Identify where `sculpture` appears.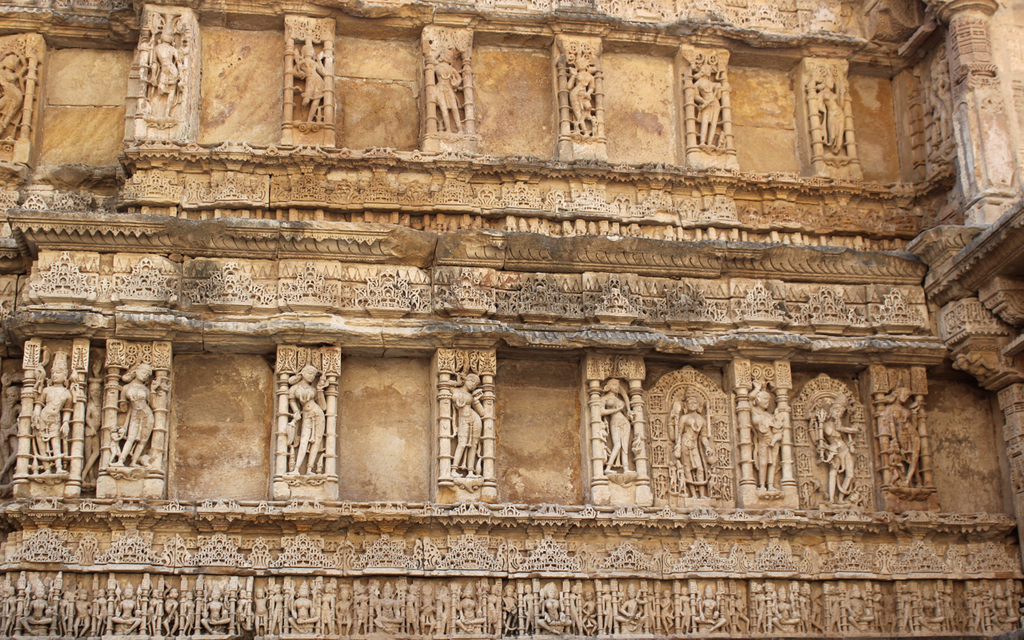
Appears at (x1=860, y1=345, x2=936, y2=518).
